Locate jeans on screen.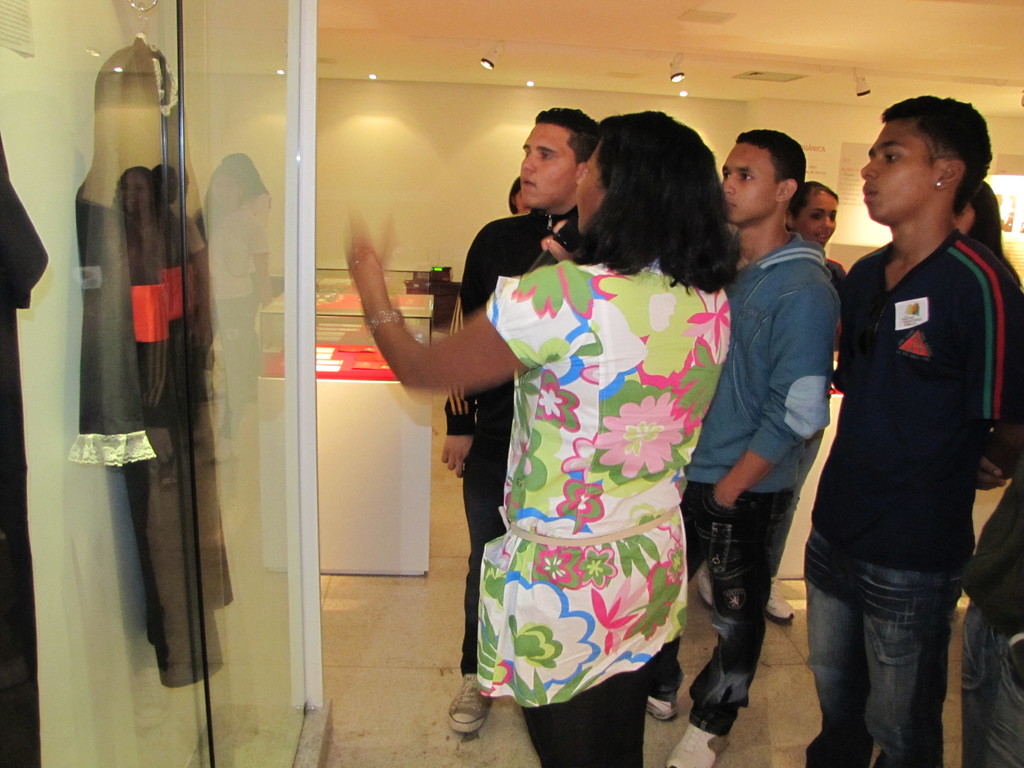
On screen at detection(463, 451, 505, 673).
